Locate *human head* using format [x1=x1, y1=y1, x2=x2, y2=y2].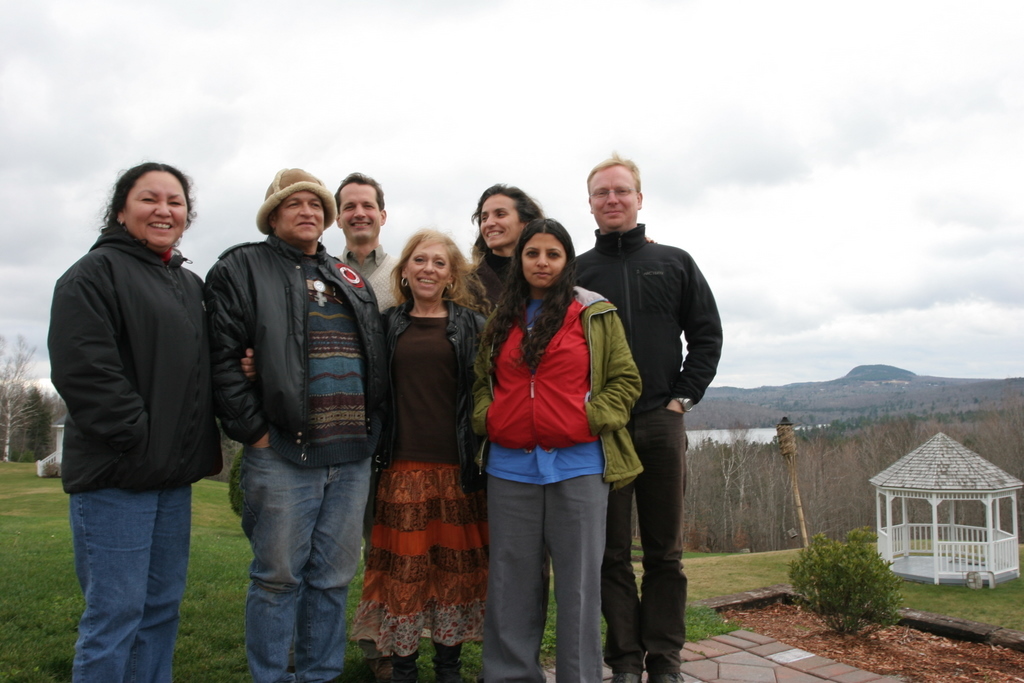
[x1=401, y1=228, x2=459, y2=306].
